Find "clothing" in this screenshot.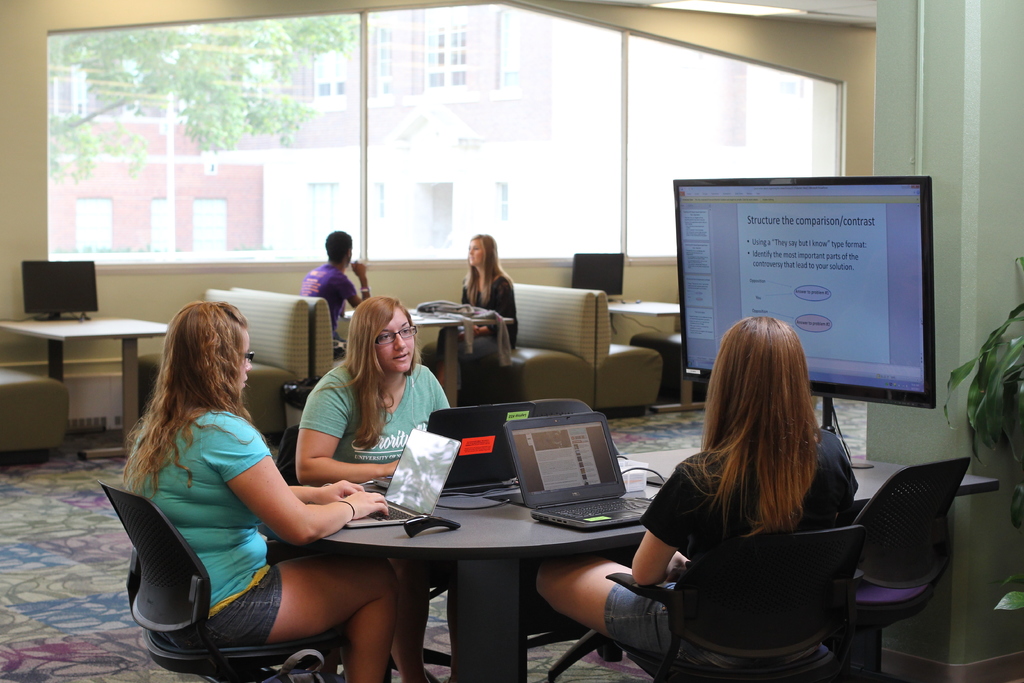
The bounding box for "clothing" is locate(127, 407, 280, 646).
